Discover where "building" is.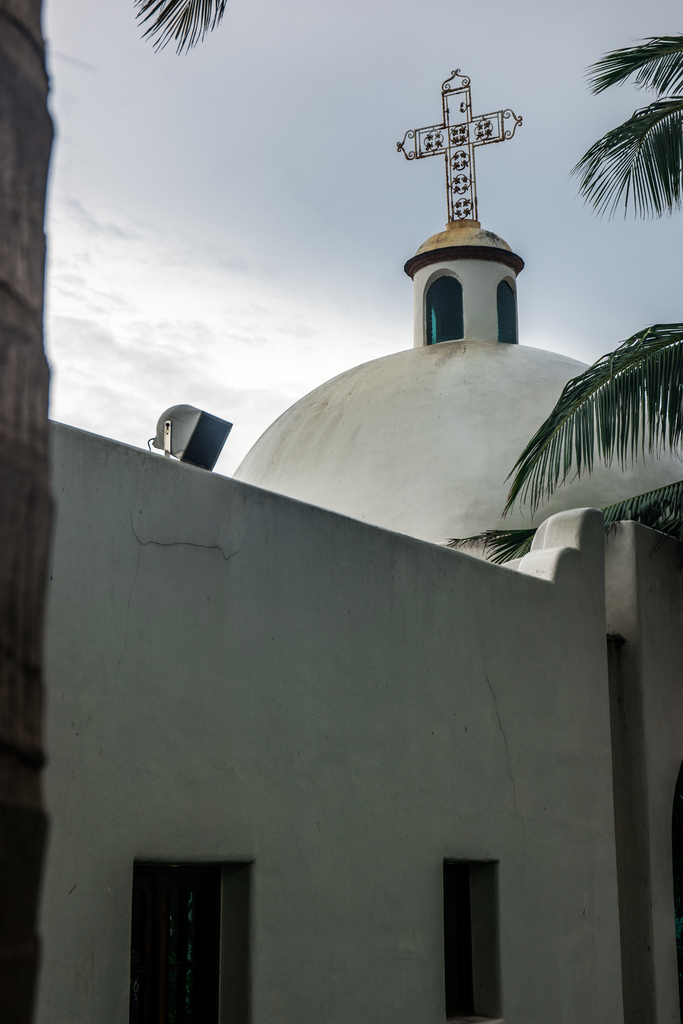
Discovered at box=[35, 69, 682, 1023].
